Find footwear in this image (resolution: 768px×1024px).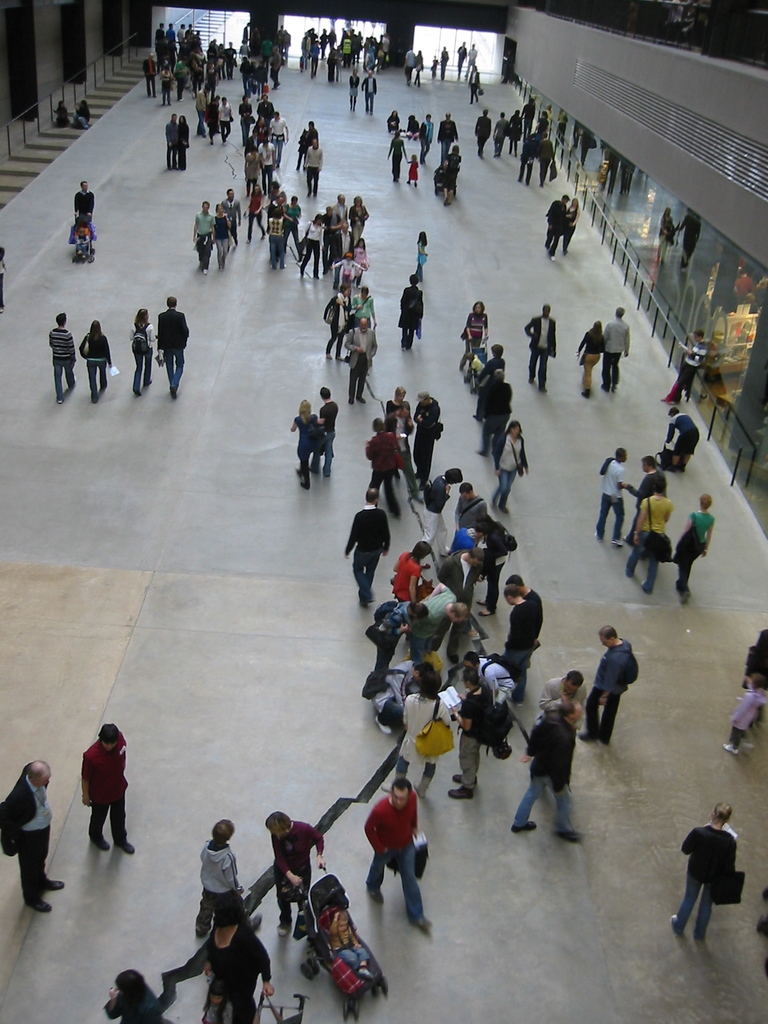
select_region(88, 397, 99, 406).
